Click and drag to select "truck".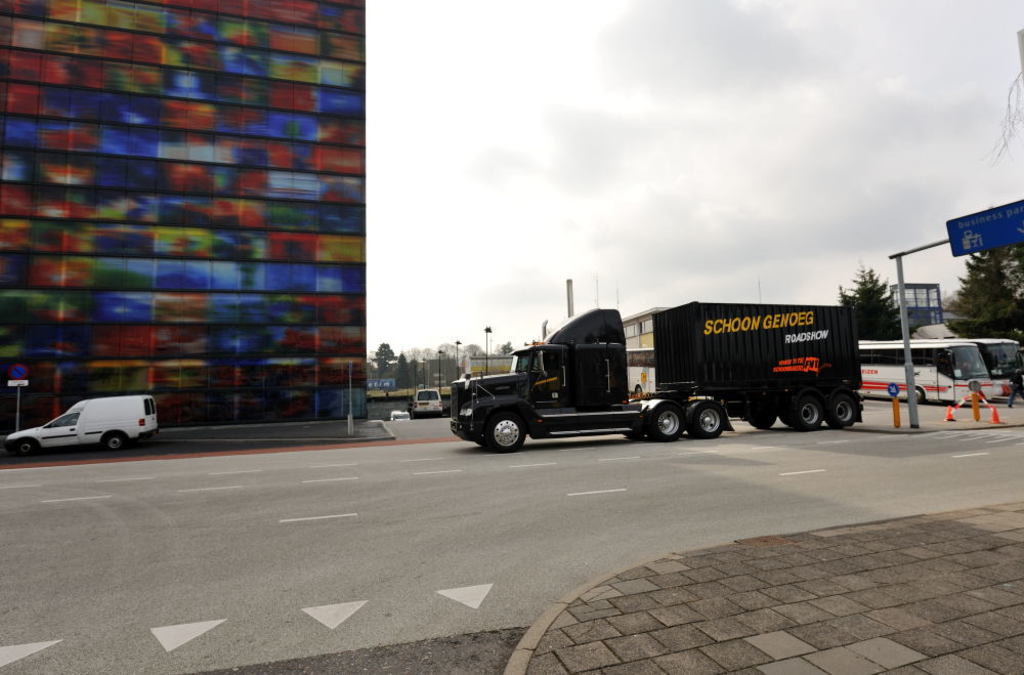
Selection: Rect(447, 300, 873, 452).
